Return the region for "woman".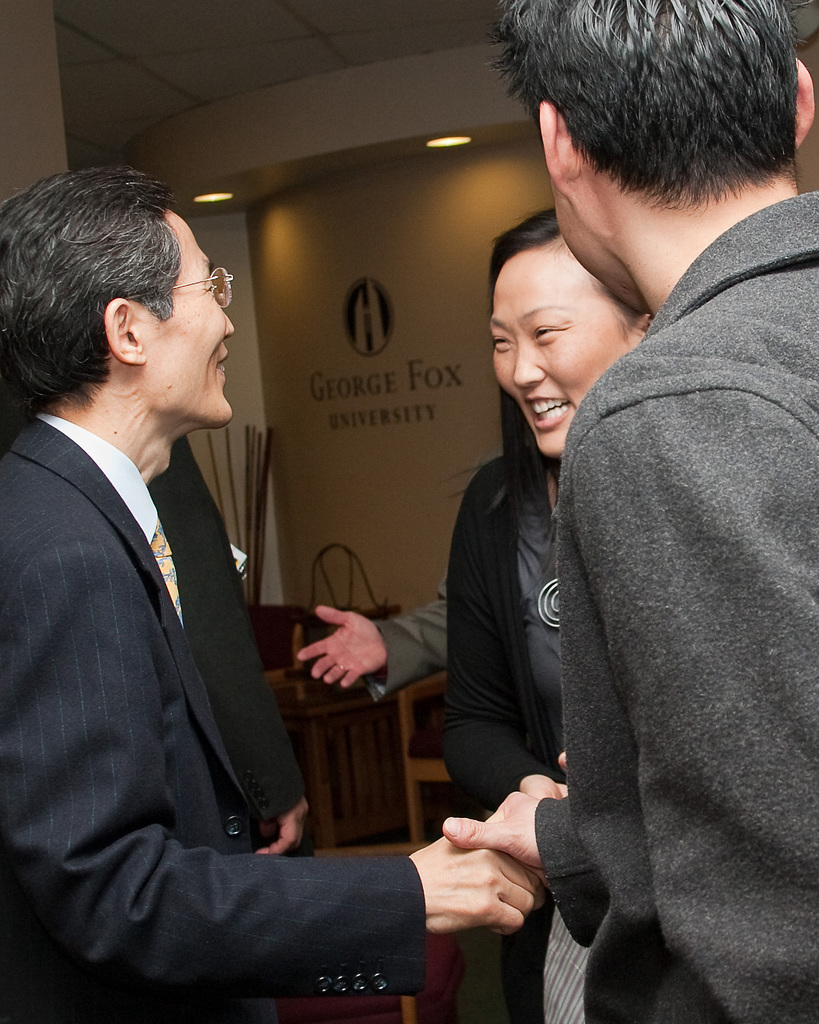
crop(440, 211, 653, 1023).
